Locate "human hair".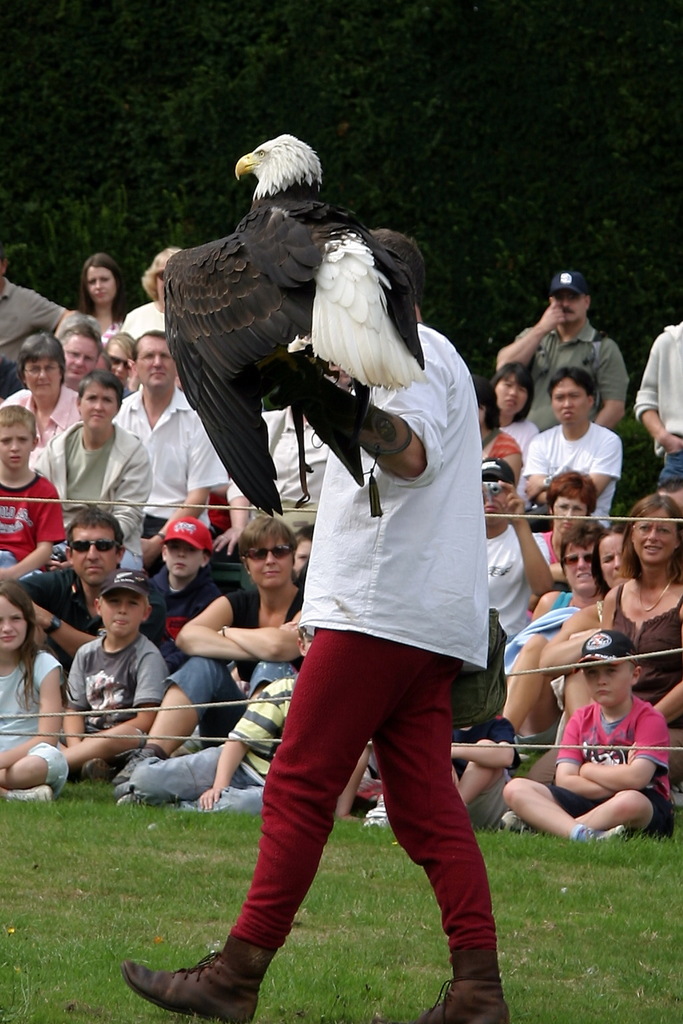
Bounding box: 229 510 295 566.
